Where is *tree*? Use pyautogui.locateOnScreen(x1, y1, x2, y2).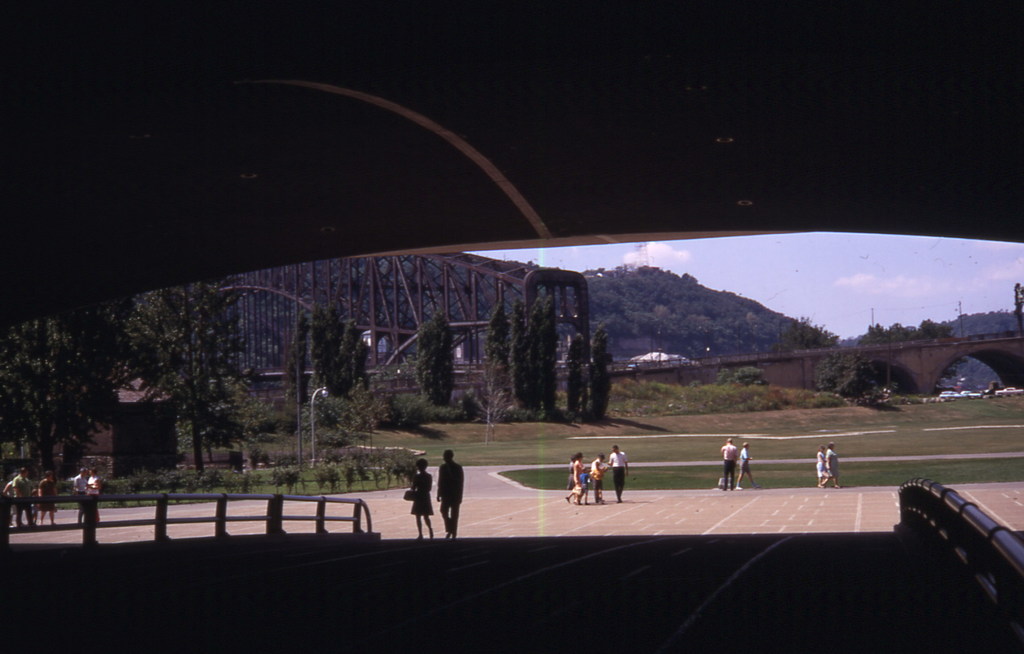
pyautogui.locateOnScreen(125, 278, 246, 470).
